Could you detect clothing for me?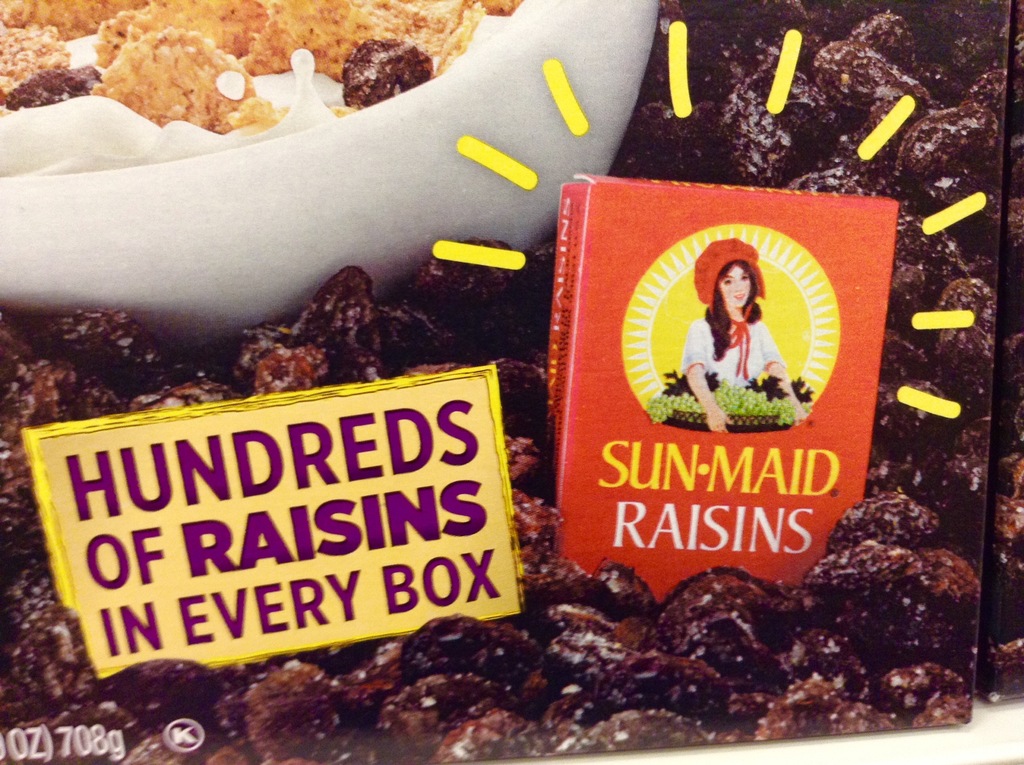
Detection result: select_region(682, 318, 786, 391).
